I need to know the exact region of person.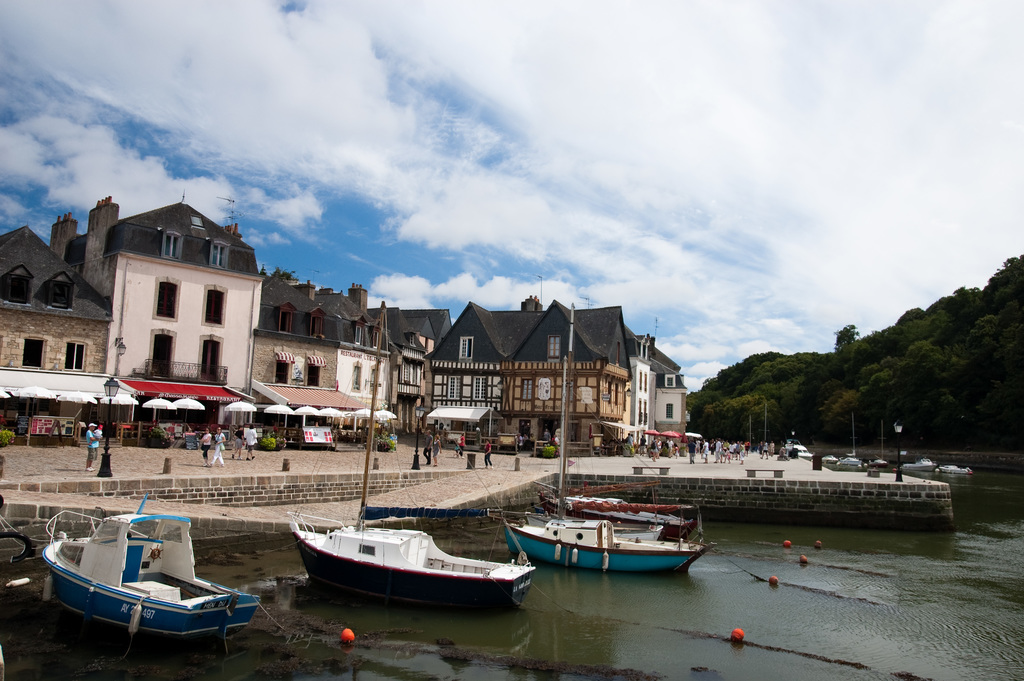
Region: locate(442, 424, 447, 431).
